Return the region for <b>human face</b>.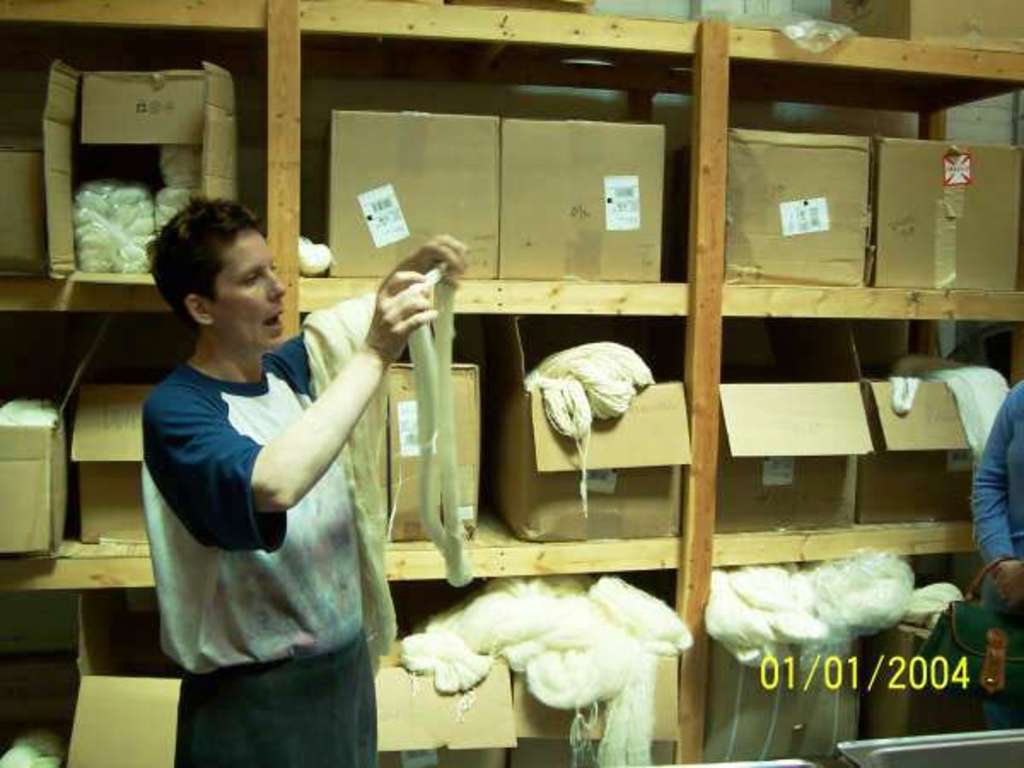
BBox(208, 227, 287, 348).
